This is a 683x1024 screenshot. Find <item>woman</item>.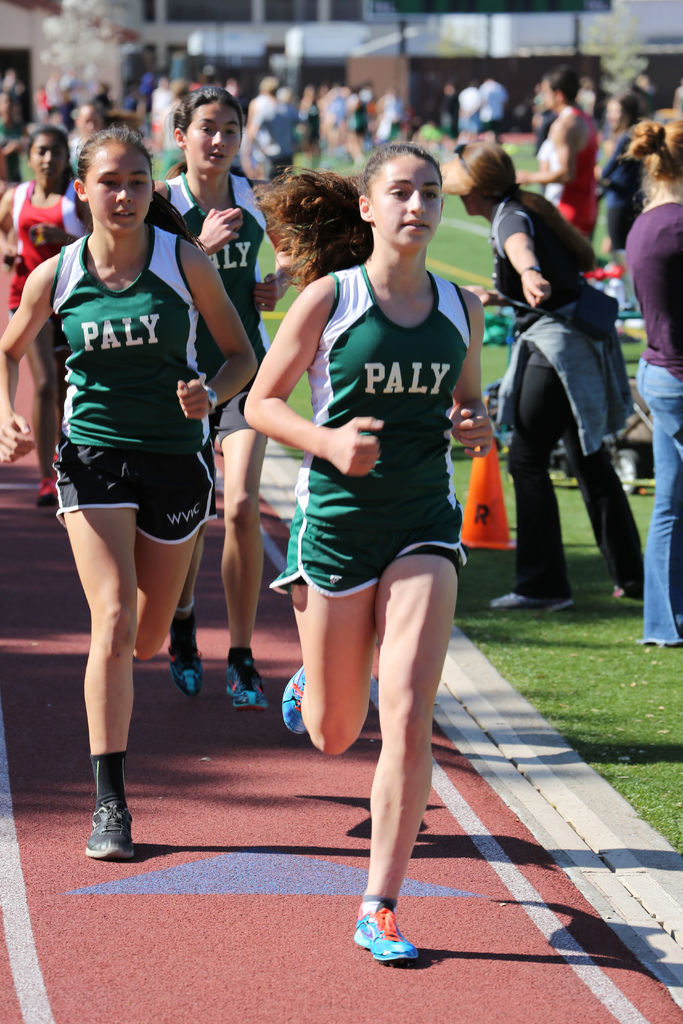
Bounding box: {"left": 620, "top": 114, "right": 682, "bottom": 648}.
